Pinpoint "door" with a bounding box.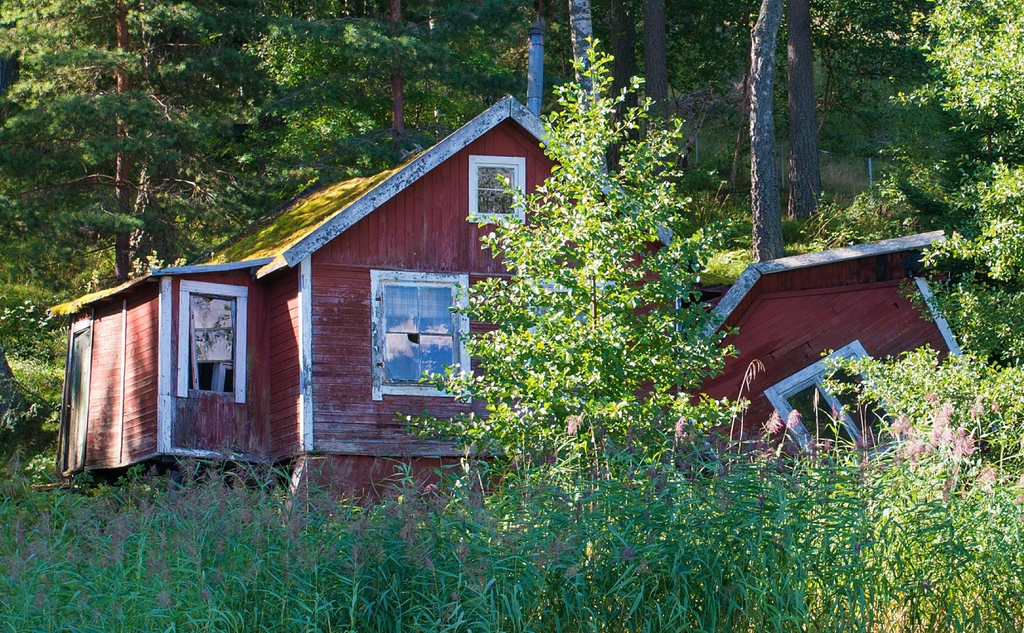
x1=63, y1=328, x2=92, y2=470.
